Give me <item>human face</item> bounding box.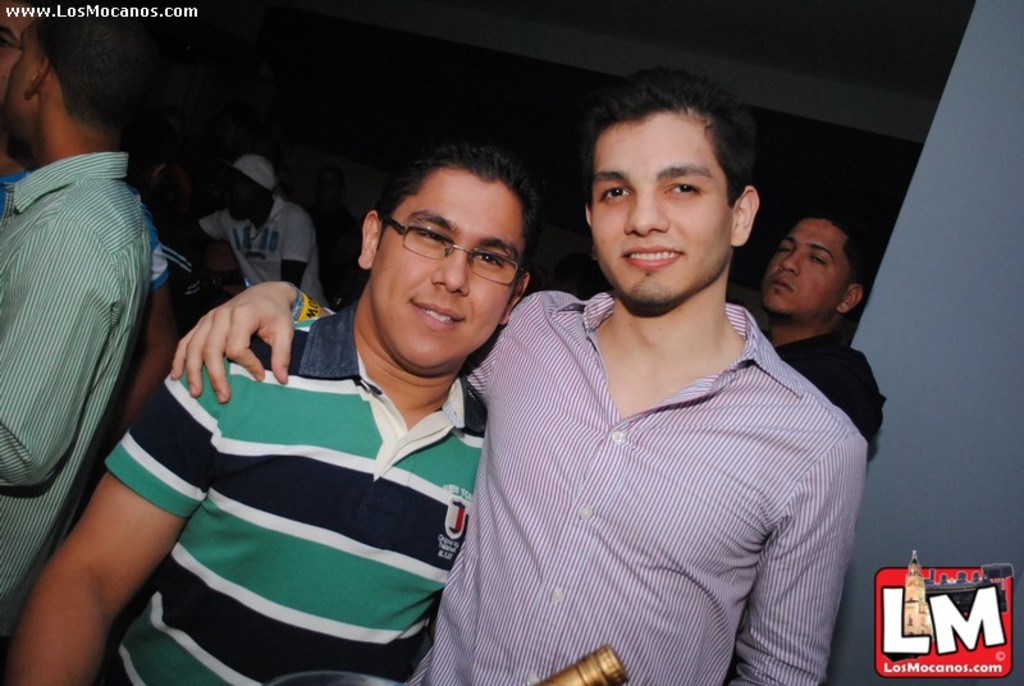
{"left": 0, "top": 13, "right": 56, "bottom": 146}.
